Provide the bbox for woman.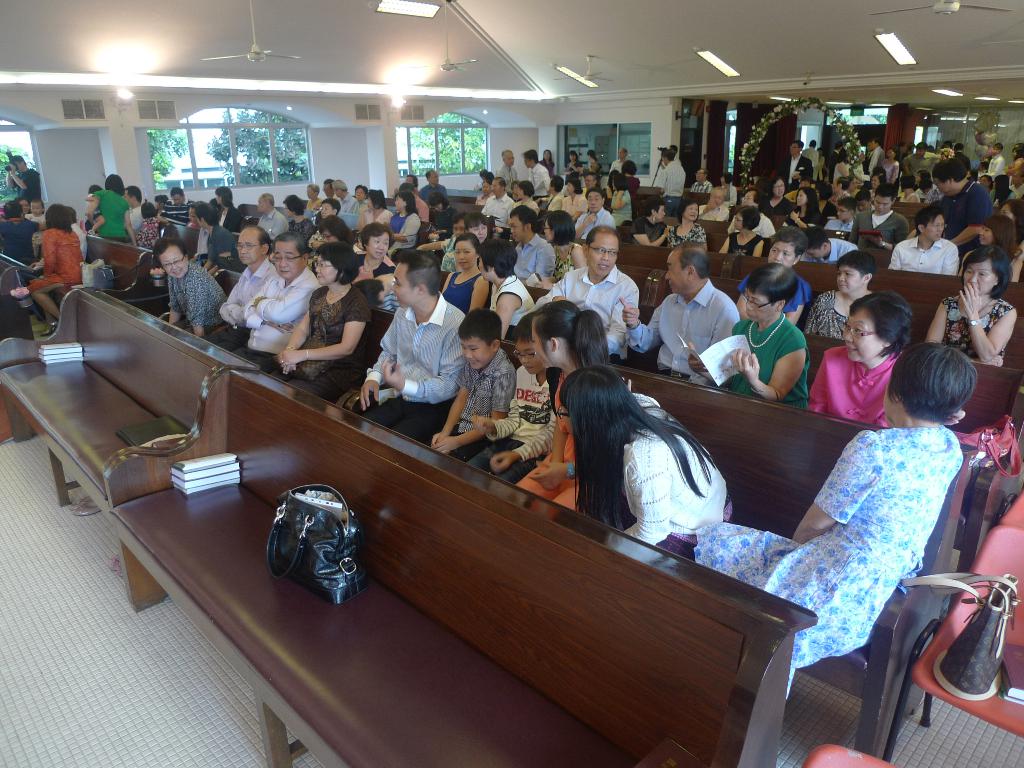
[left=917, top=172, right=939, bottom=201].
